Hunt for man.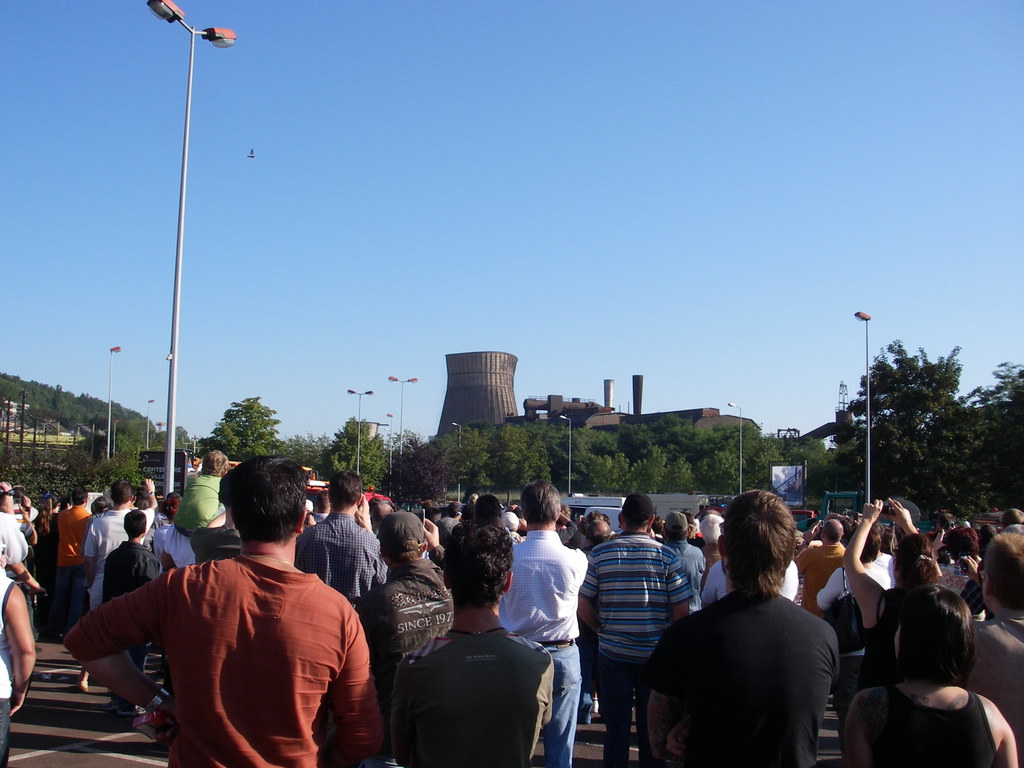
Hunted down at detection(57, 489, 98, 640).
